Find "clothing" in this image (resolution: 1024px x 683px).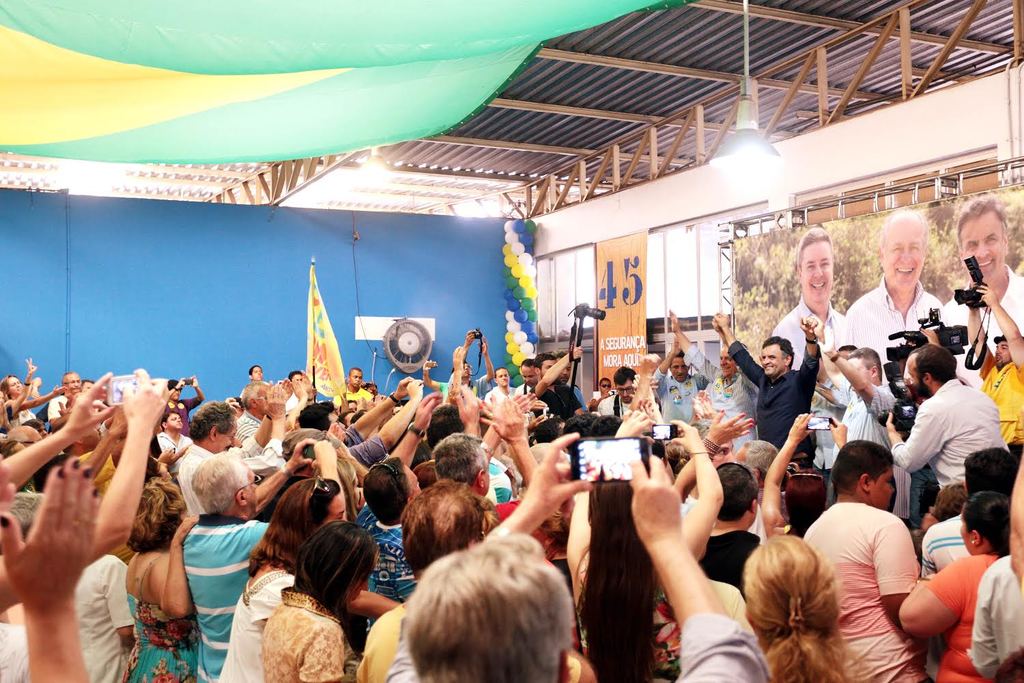
region(173, 514, 263, 682).
